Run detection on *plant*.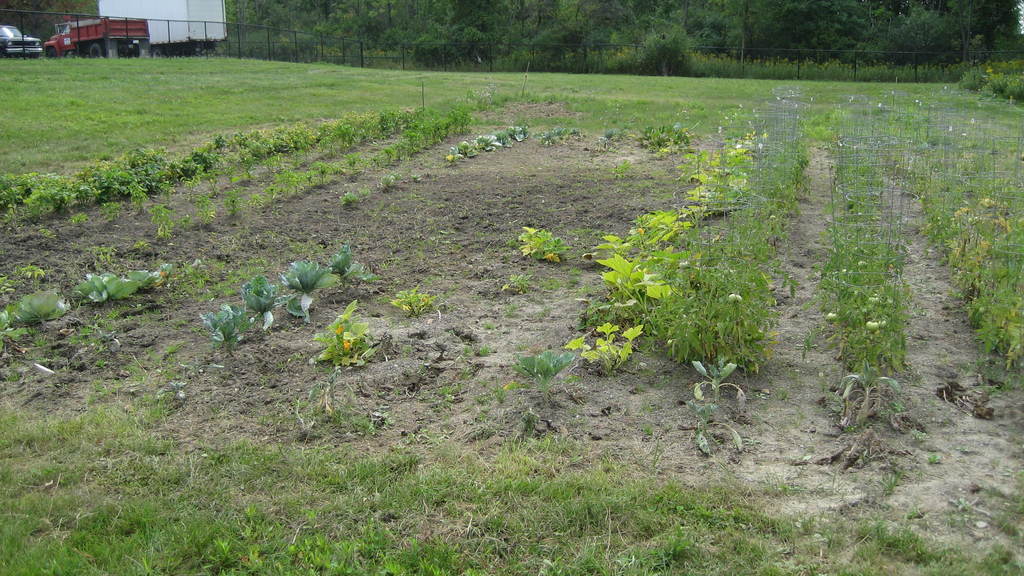
Result: x1=304 y1=302 x2=380 y2=382.
